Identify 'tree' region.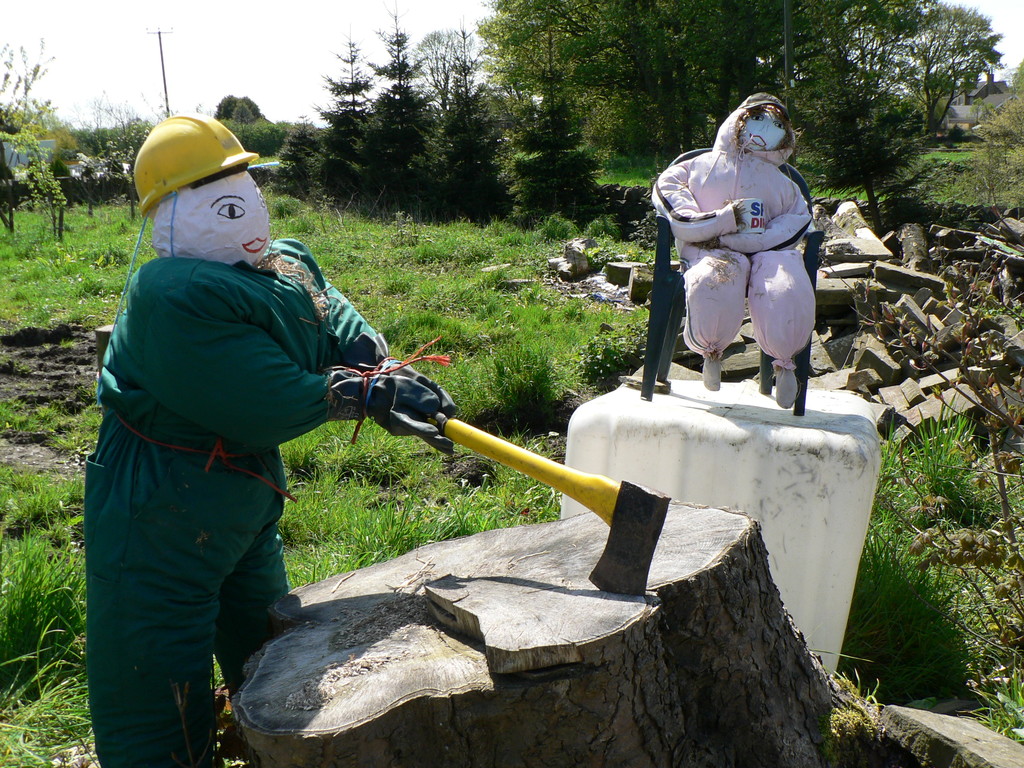
Region: bbox=(457, 0, 943, 232).
